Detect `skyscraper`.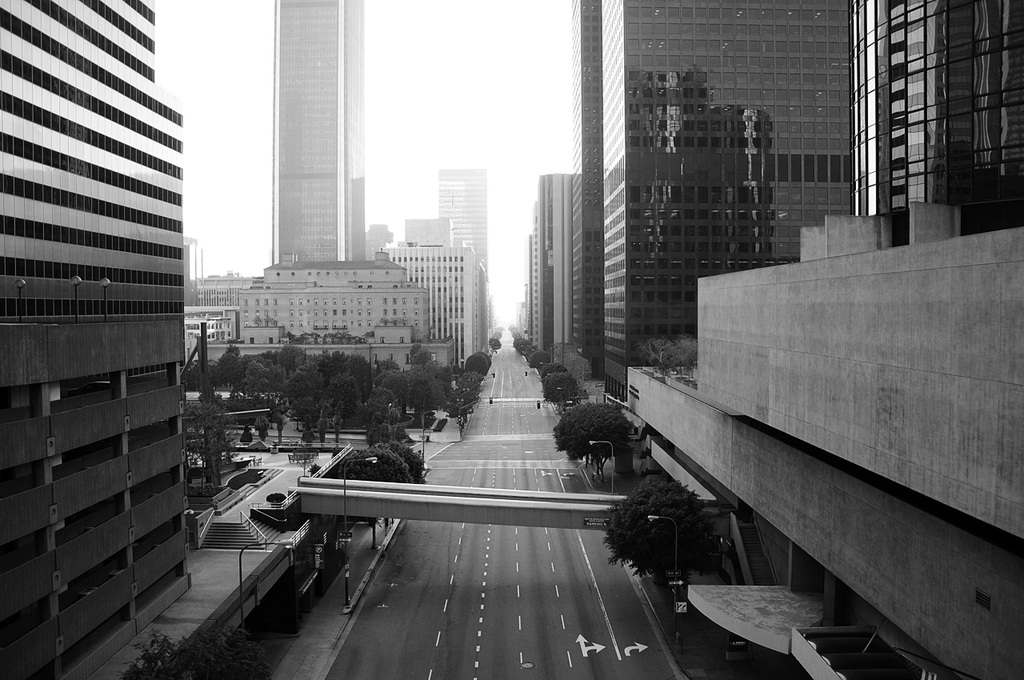
Detected at BBox(858, 0, 1023, 214).
